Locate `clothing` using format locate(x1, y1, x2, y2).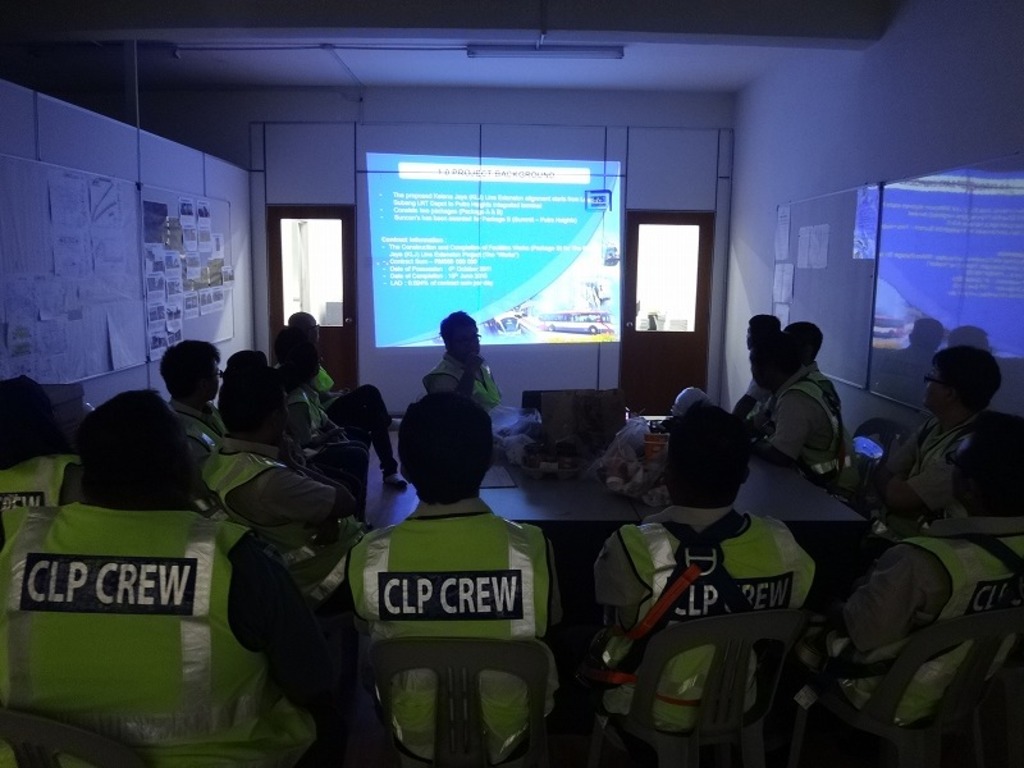
locate(287, 383, 335, 445).
